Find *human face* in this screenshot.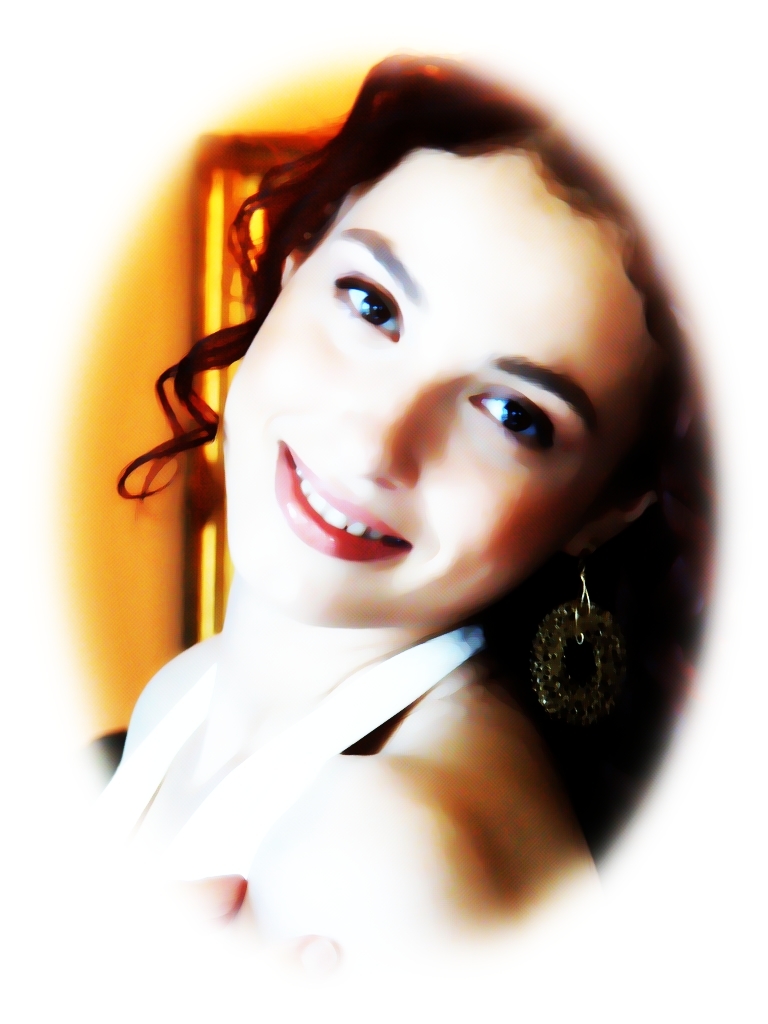
The bounding box for *human face* is box(216, 140, 645, 649).
